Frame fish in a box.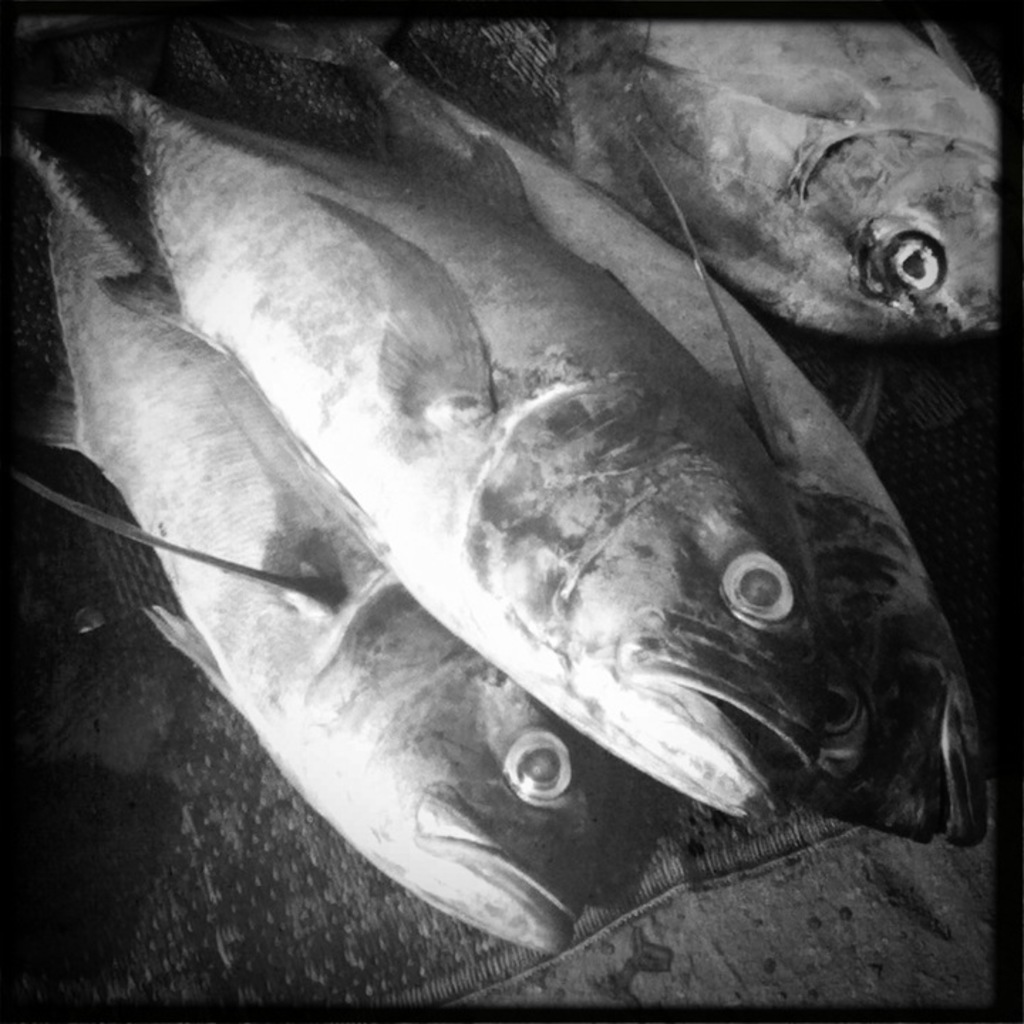
<bbox>449, 1, 1007, 341</bbox>.
